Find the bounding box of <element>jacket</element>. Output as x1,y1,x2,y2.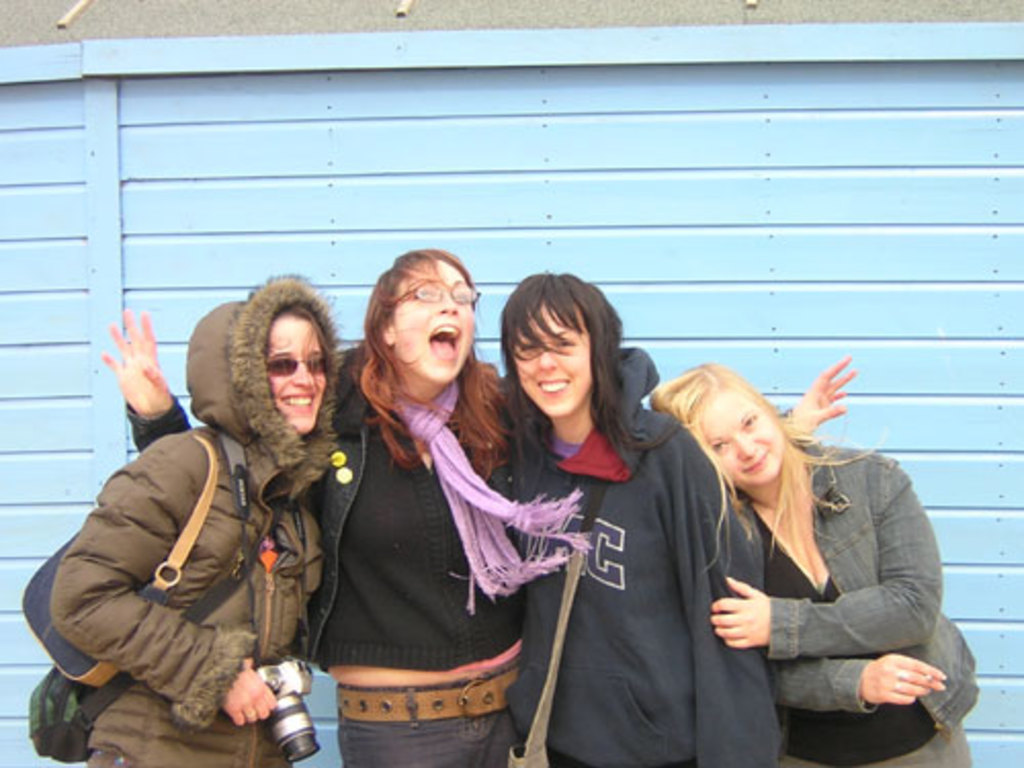
51,324,344,758.
